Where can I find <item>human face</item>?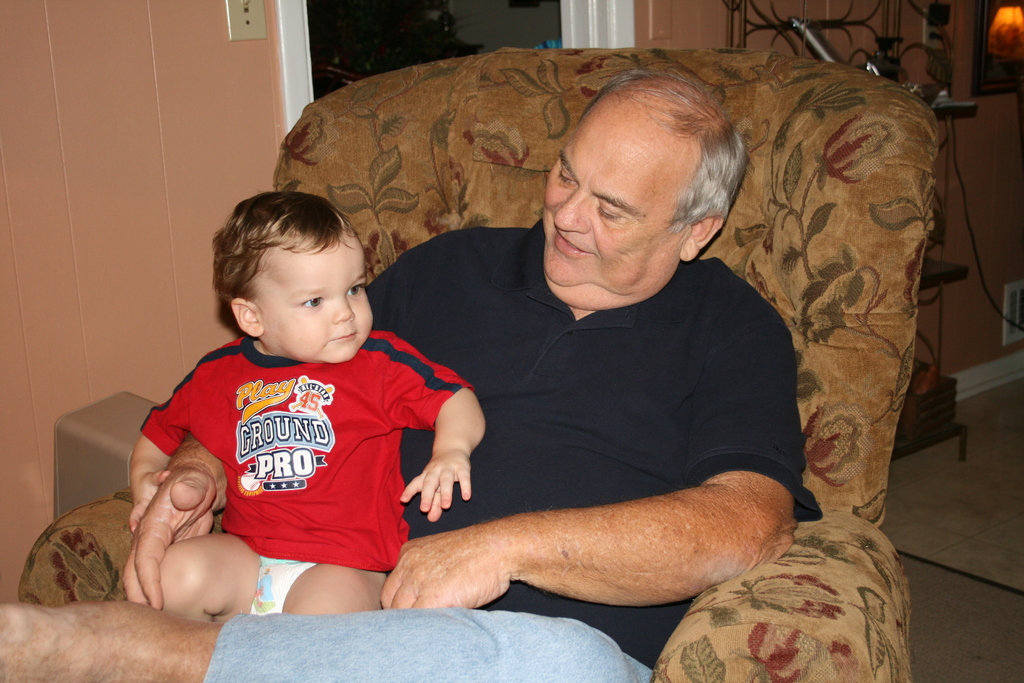
You can find it at l=542, t=112, r=688, b=284.
